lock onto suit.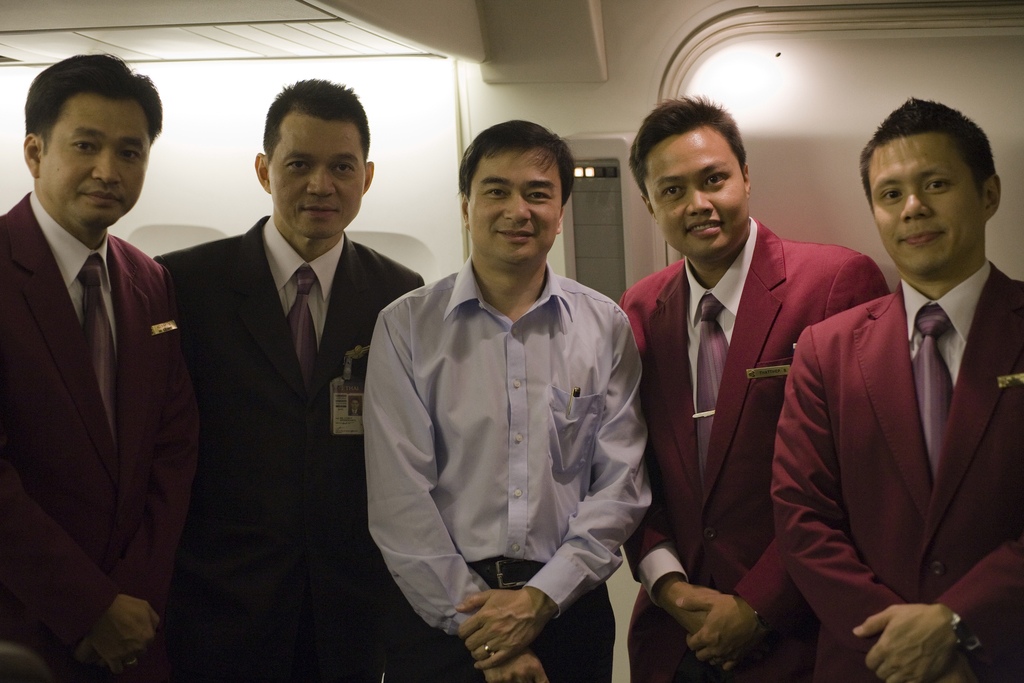
Locked: Rect(148, 215, 428, 682).
